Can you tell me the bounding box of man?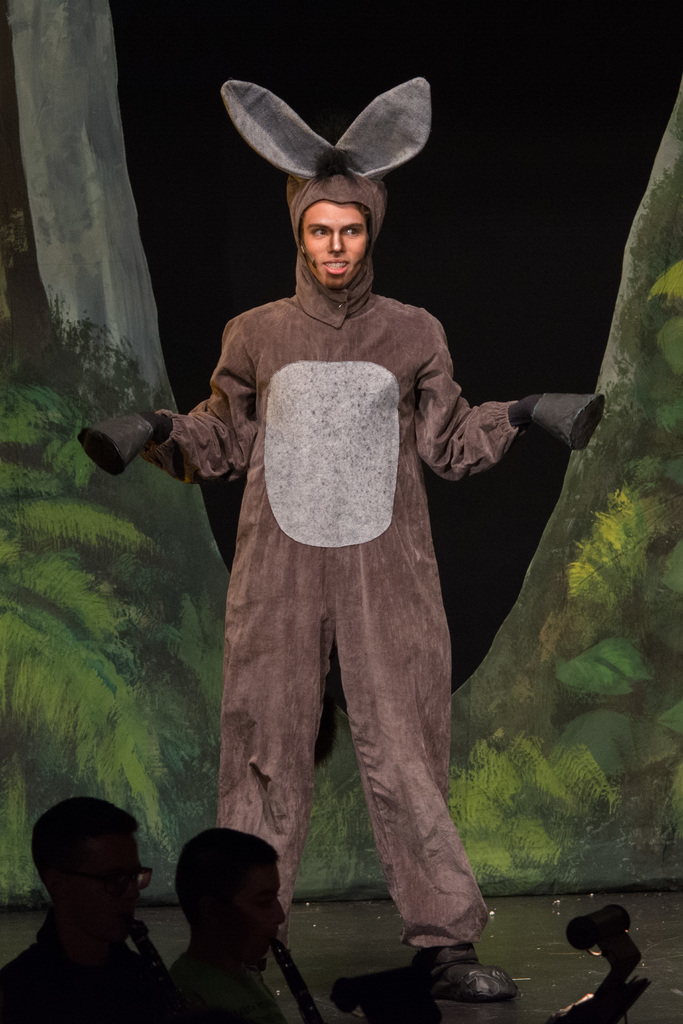
pyautogui.locateOnScreen(1, 800, 157, 1023).
